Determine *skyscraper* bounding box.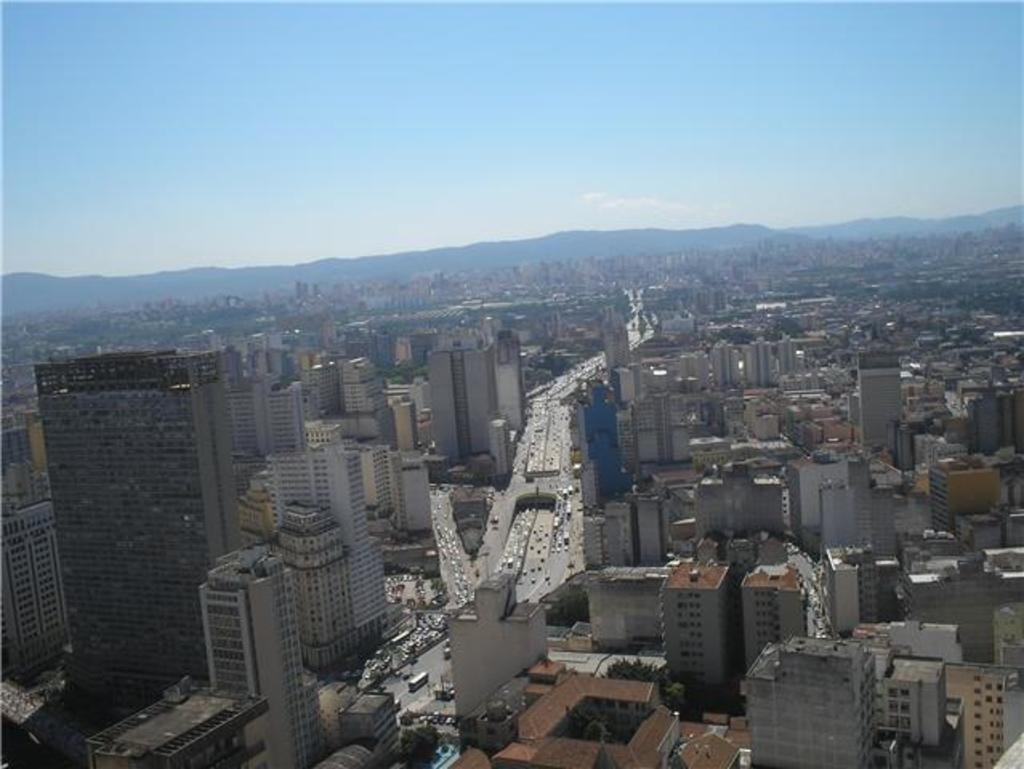
Determined: pyautogui.locateOnScreen(306, 348, 341, 413).
